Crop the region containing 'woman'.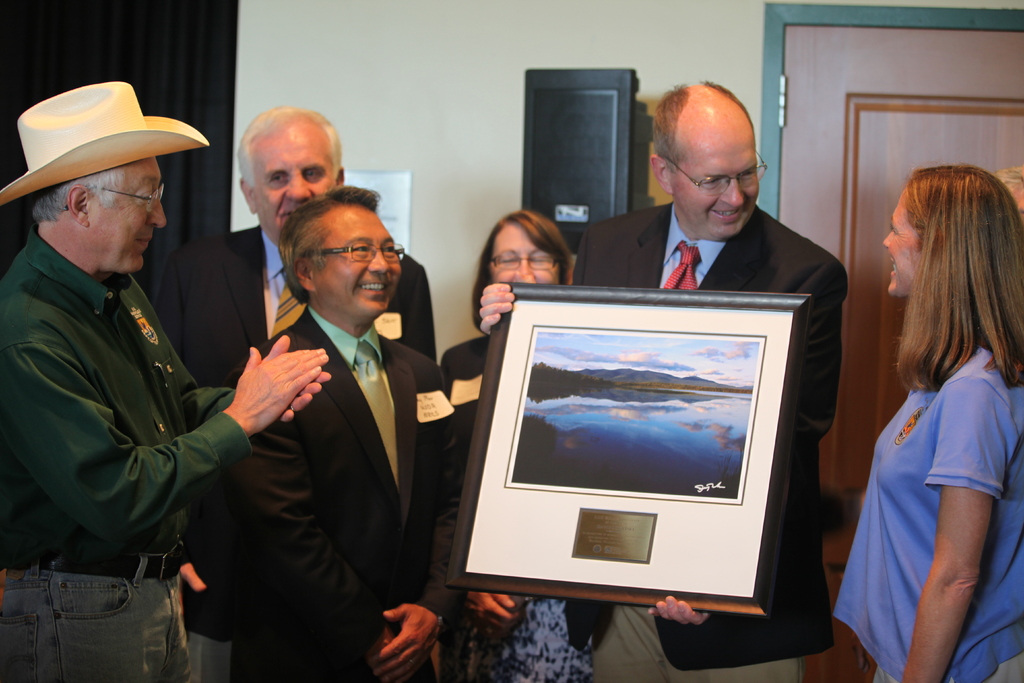
Crop region: 819,165,1023,682.
